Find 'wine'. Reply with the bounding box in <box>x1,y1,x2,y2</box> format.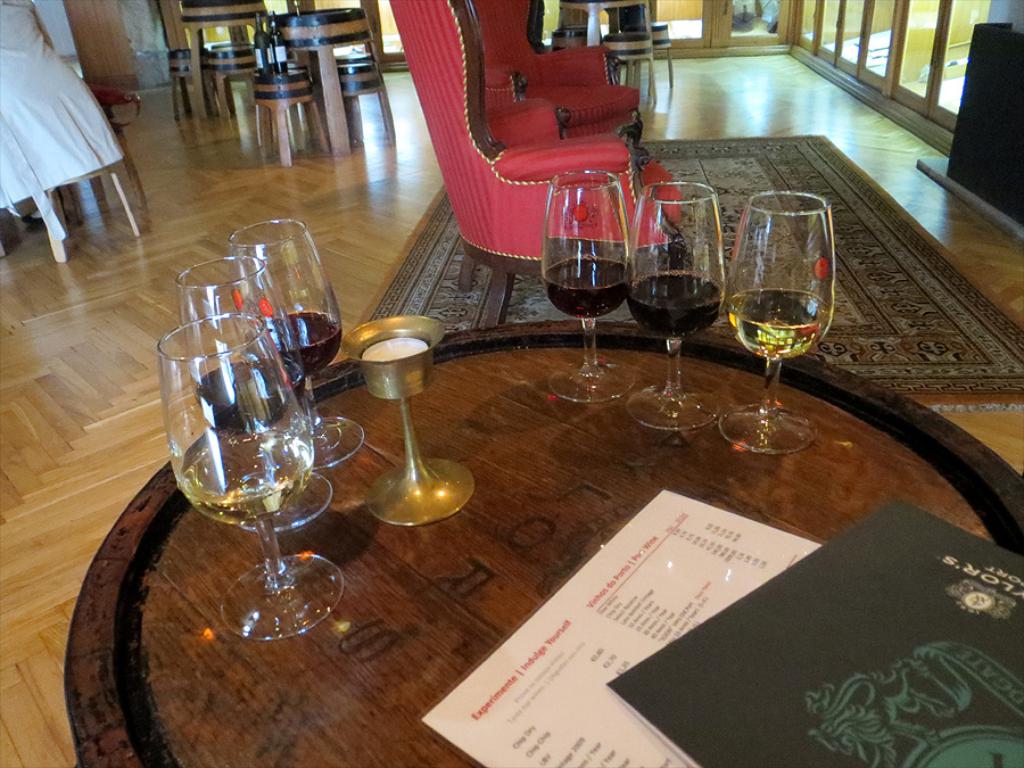
<box>729,283,835,347</box>.
